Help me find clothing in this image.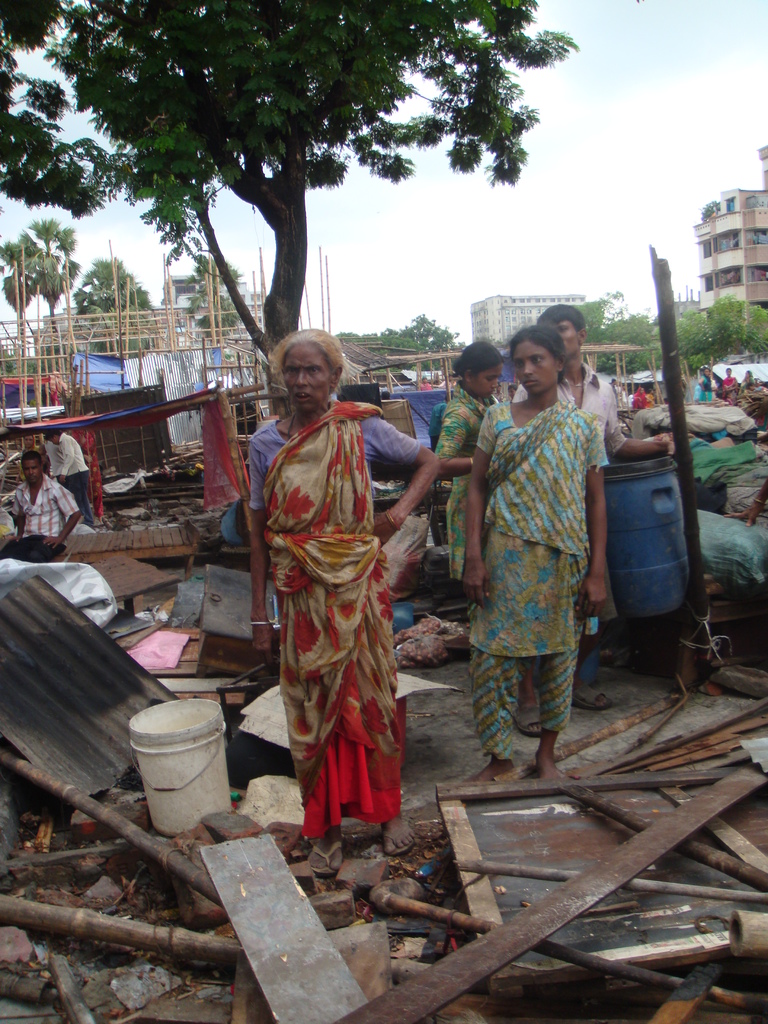
Found it: select_region(511, 360, 627, 623).
